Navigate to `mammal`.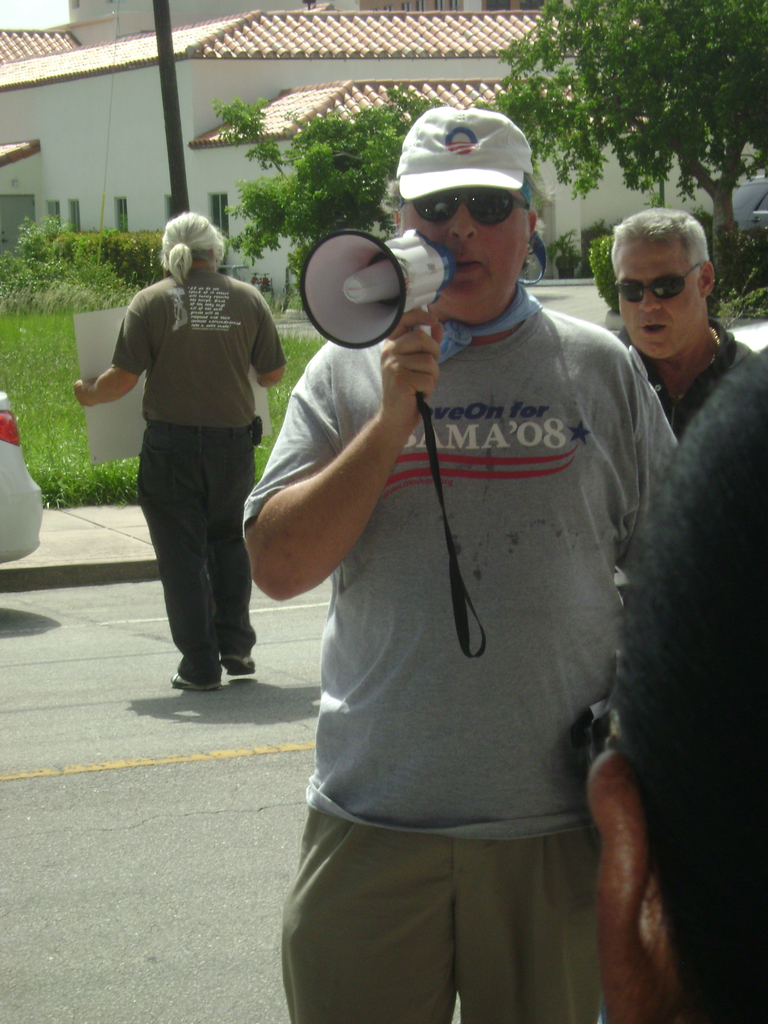
Navigation target: bbox(616, 204, 758, 435).
